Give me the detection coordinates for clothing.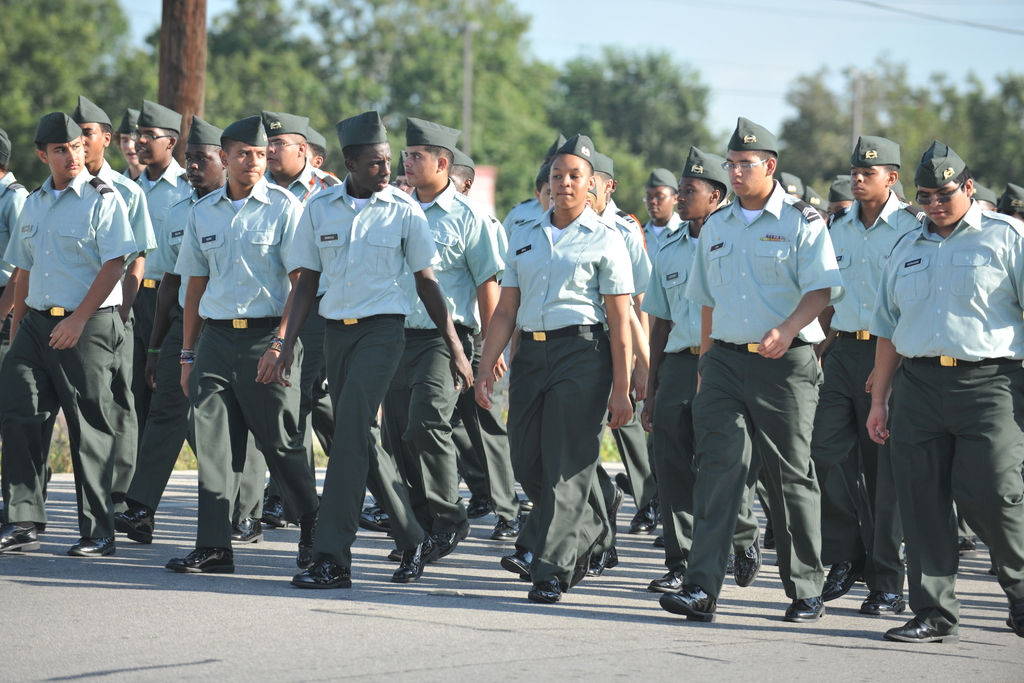
box(87, 158, 156, 509).
